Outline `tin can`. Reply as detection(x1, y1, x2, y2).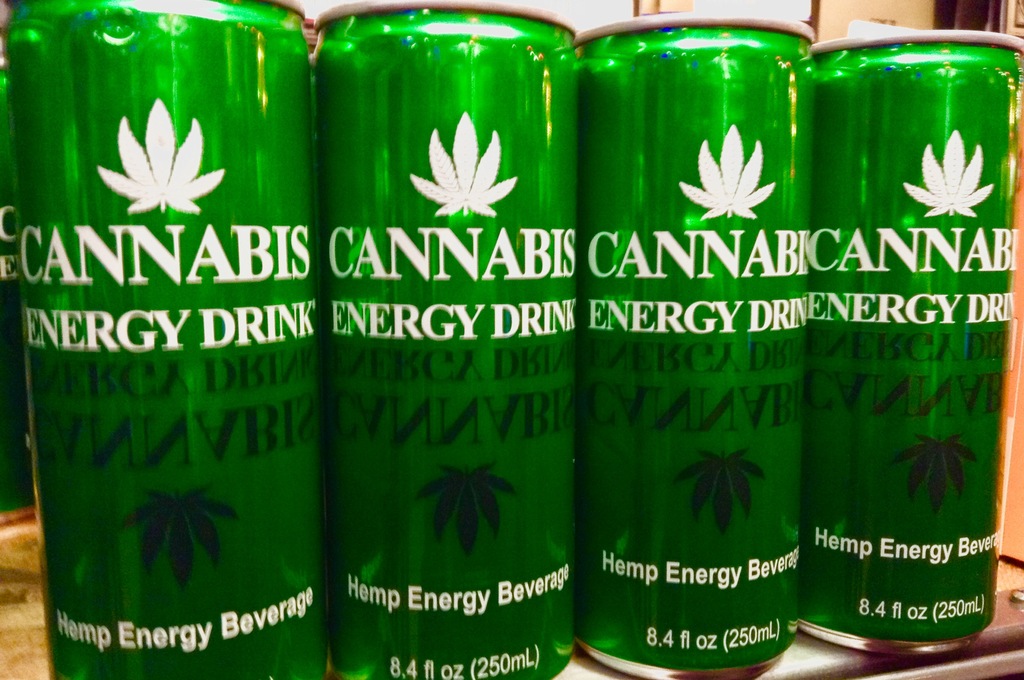
detection(804, 24, 1023, 667).
